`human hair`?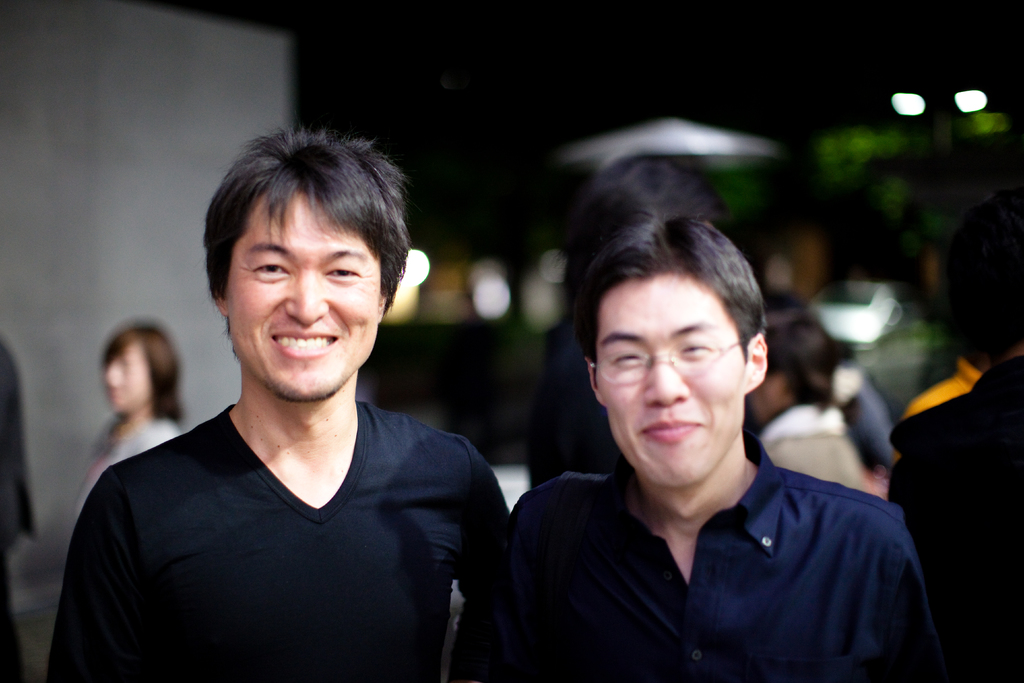
pyautogui.locateOnScreen(97, 320, 184, 425)
